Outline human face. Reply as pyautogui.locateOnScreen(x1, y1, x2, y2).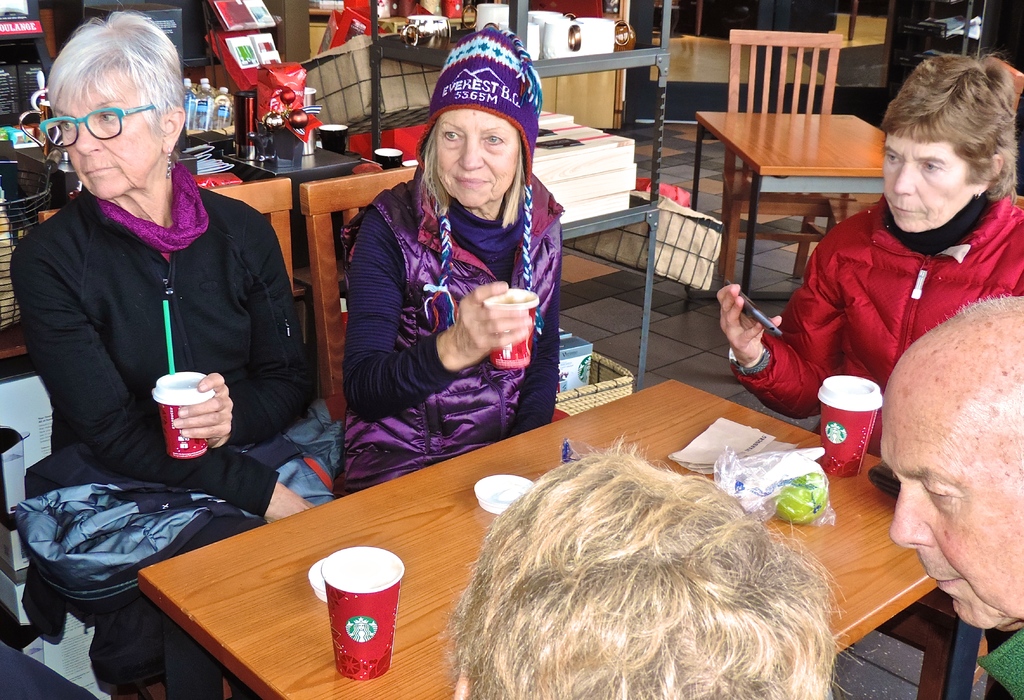
pyautogui.locateOnScreen(439, 106, 520, 212).
